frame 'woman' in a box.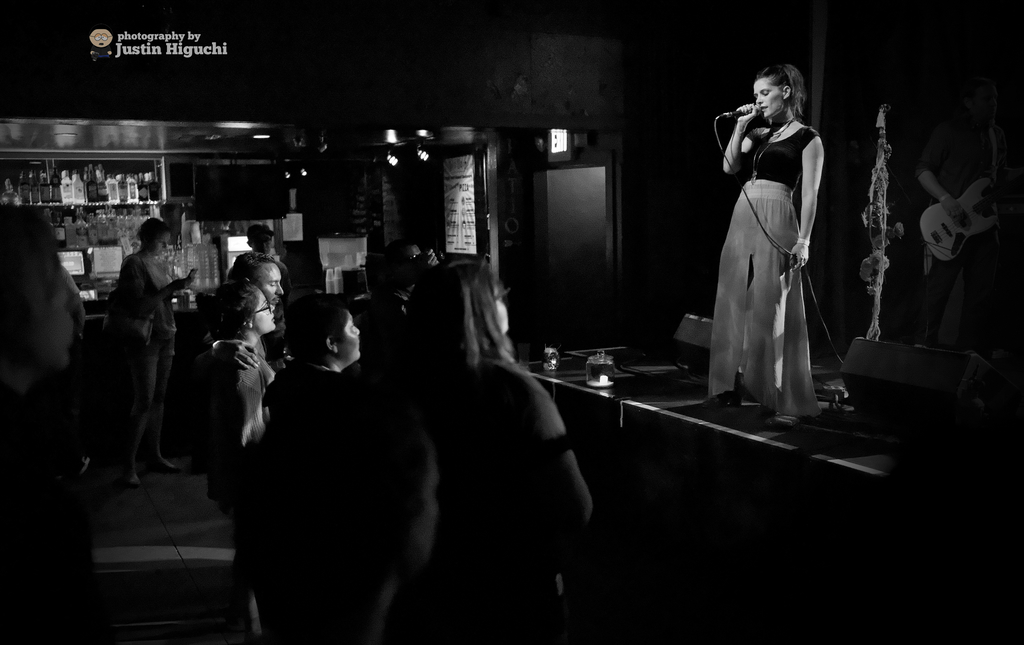
[x1=713, y1=54, x2=845, y2=414].
